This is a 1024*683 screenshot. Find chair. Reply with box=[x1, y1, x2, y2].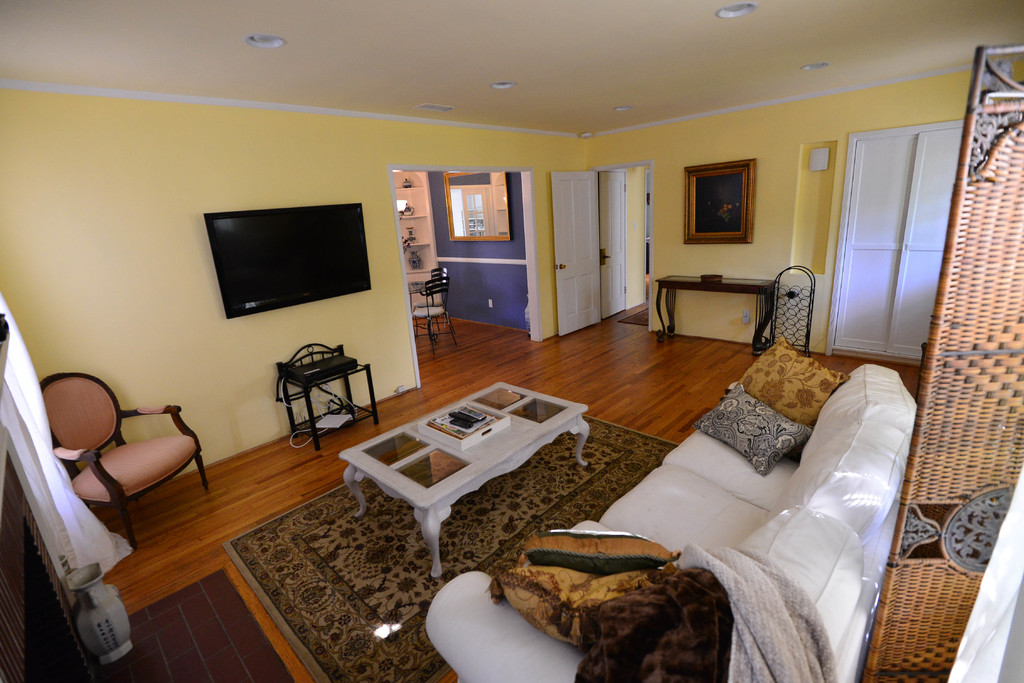
box=[56, 388, 209, 532].
